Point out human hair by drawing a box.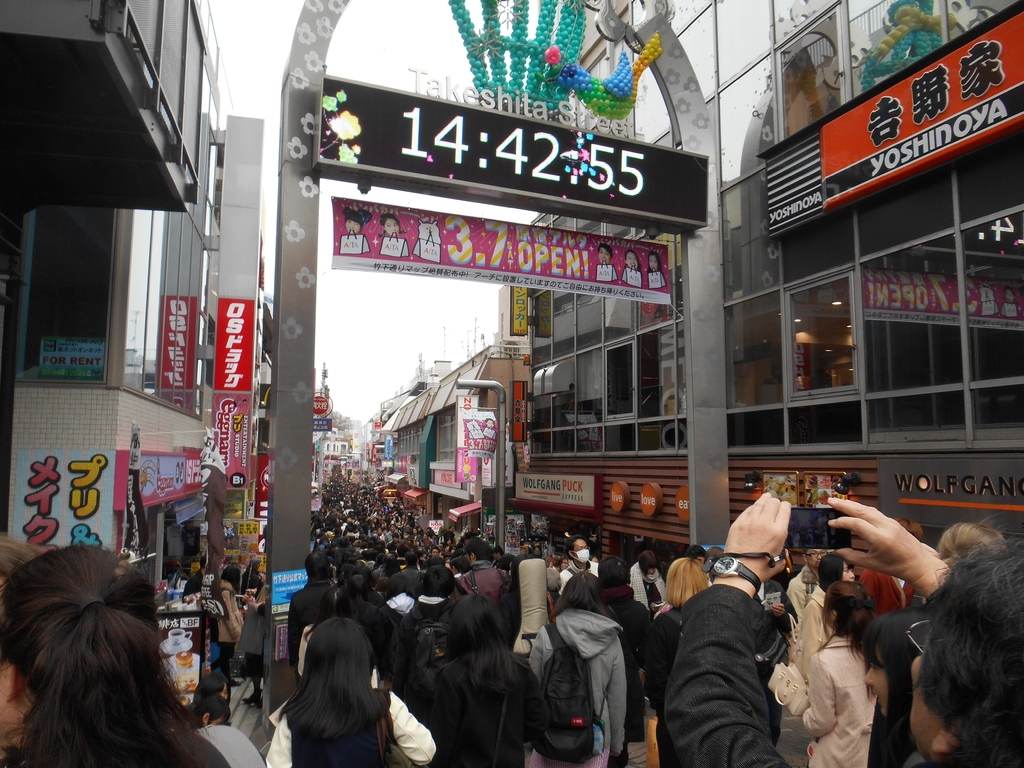
<region>2, 559, 200, 767</region>.
